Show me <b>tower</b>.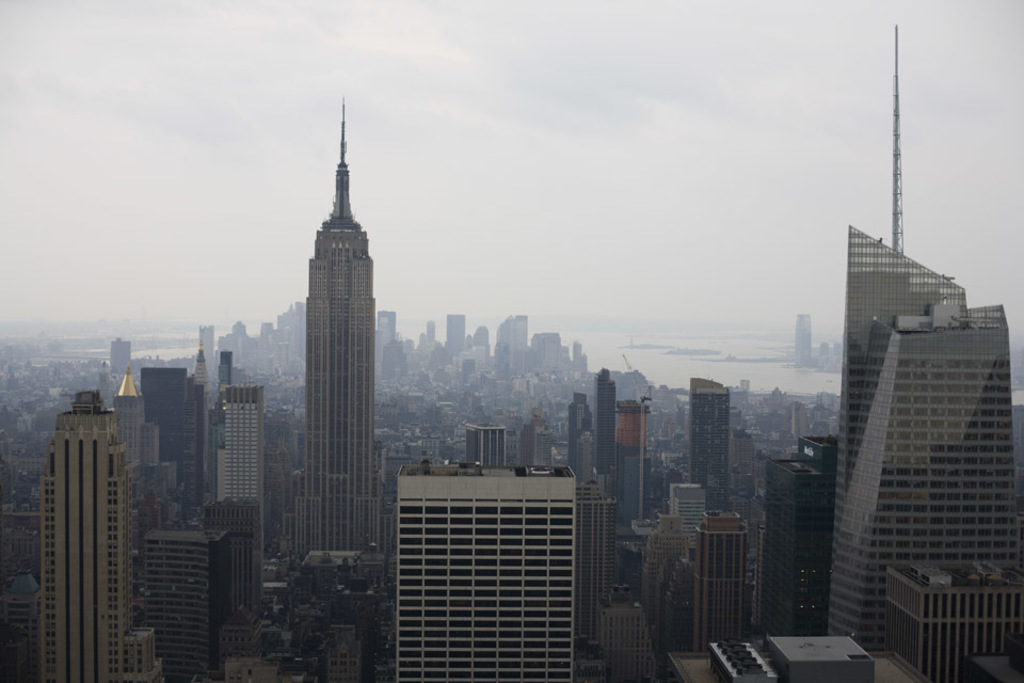
<b>tower</b> is here: region(111, 366, 146, 513).
